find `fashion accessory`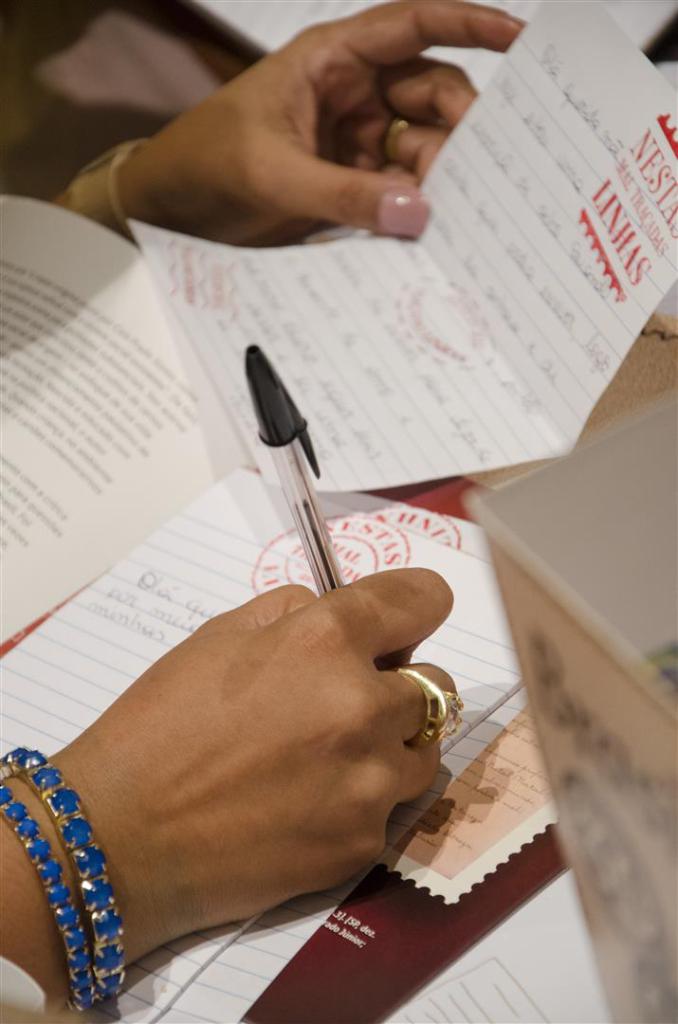
[392, 661, 469, 744]
